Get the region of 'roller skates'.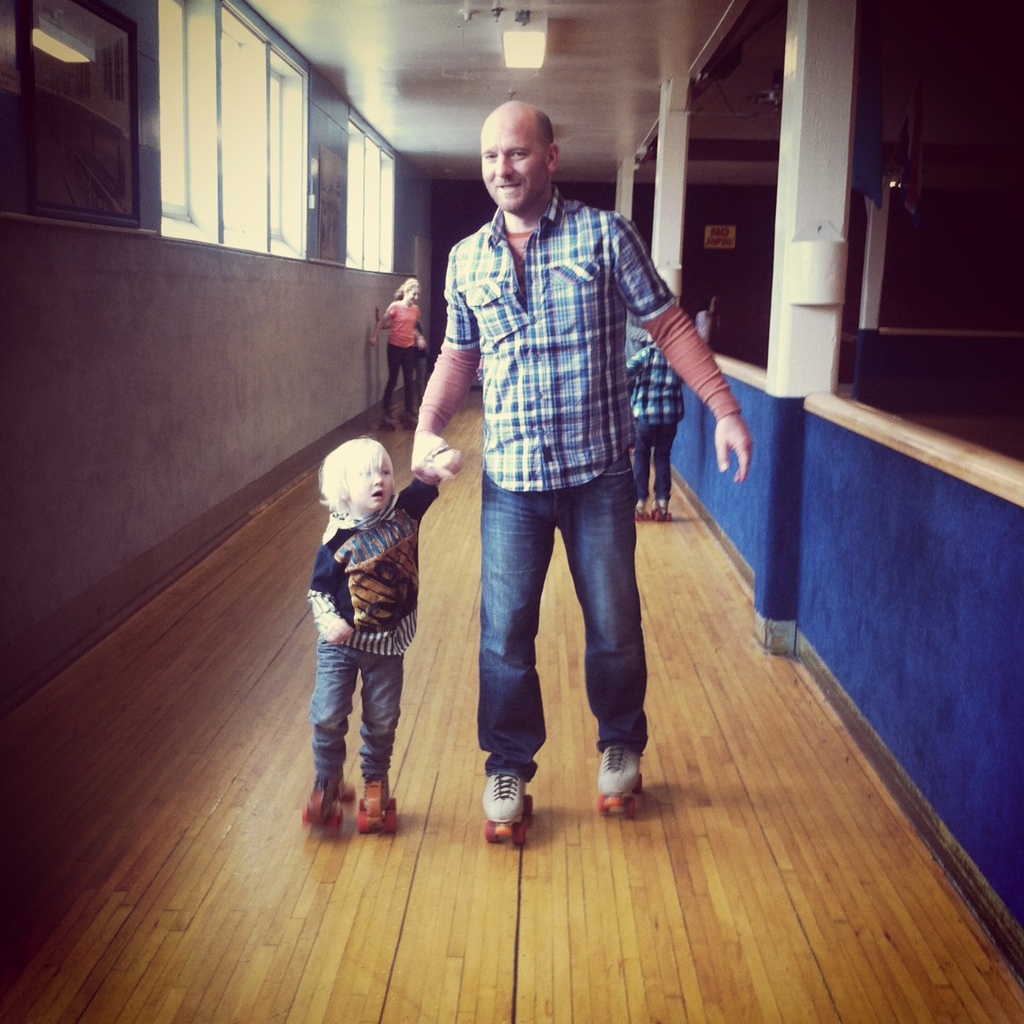
[x1=400, y1=409, x2=420, y2=430].
